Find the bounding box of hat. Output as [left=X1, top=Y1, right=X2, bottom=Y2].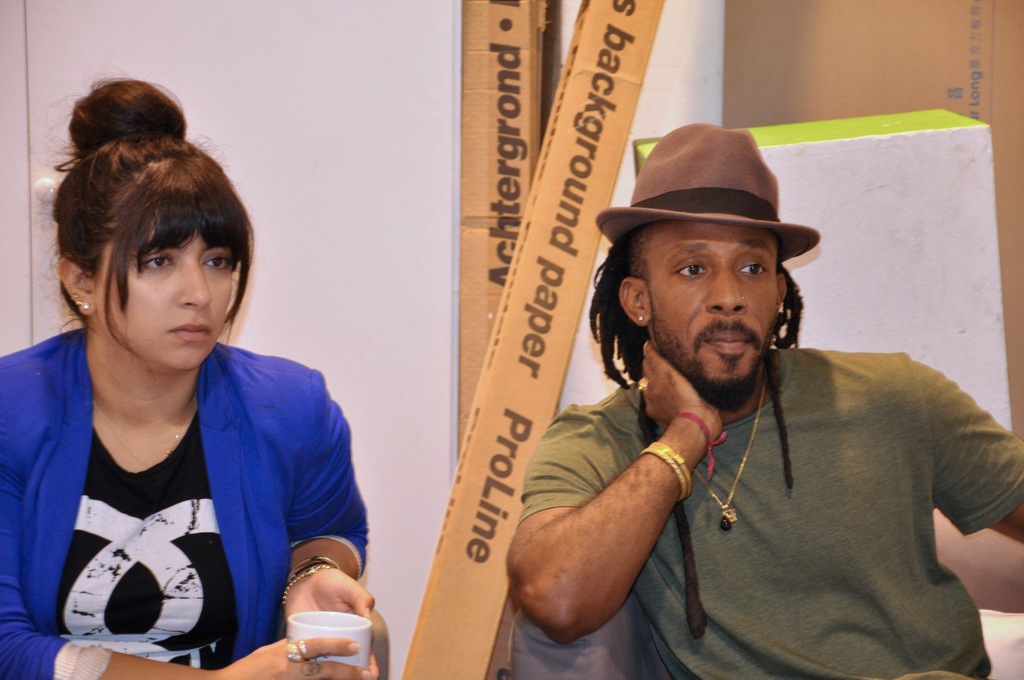
[left=596, top=118, right=824, bottom=269].
